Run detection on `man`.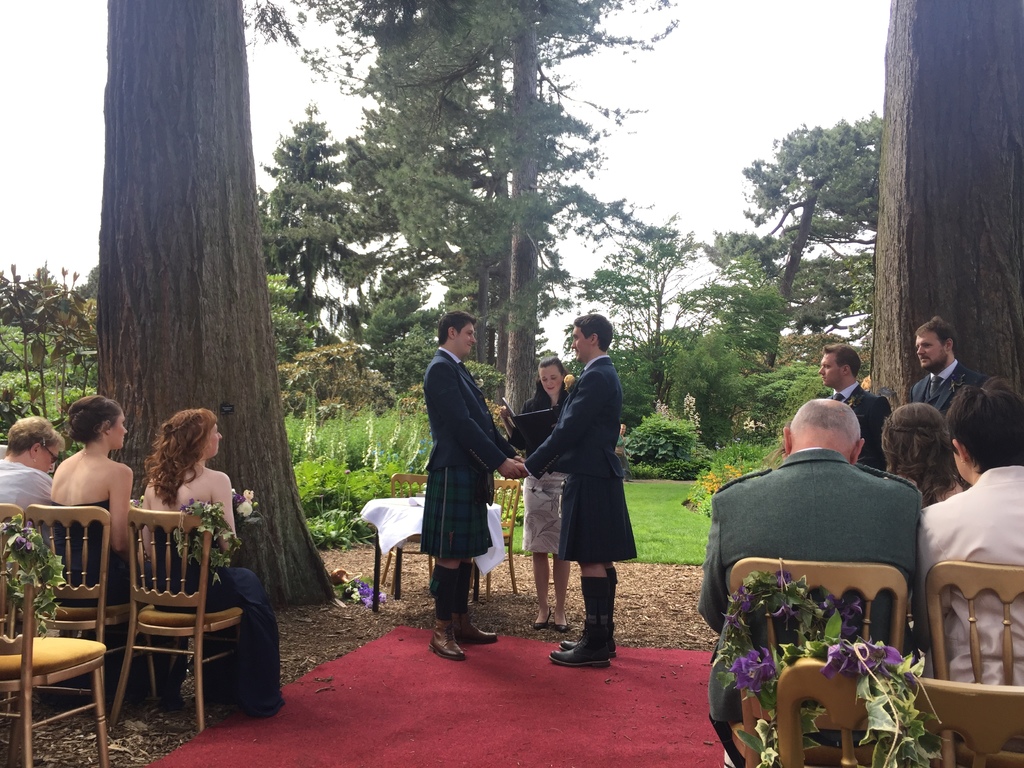
Result: region(816, 342, 895, 474).
